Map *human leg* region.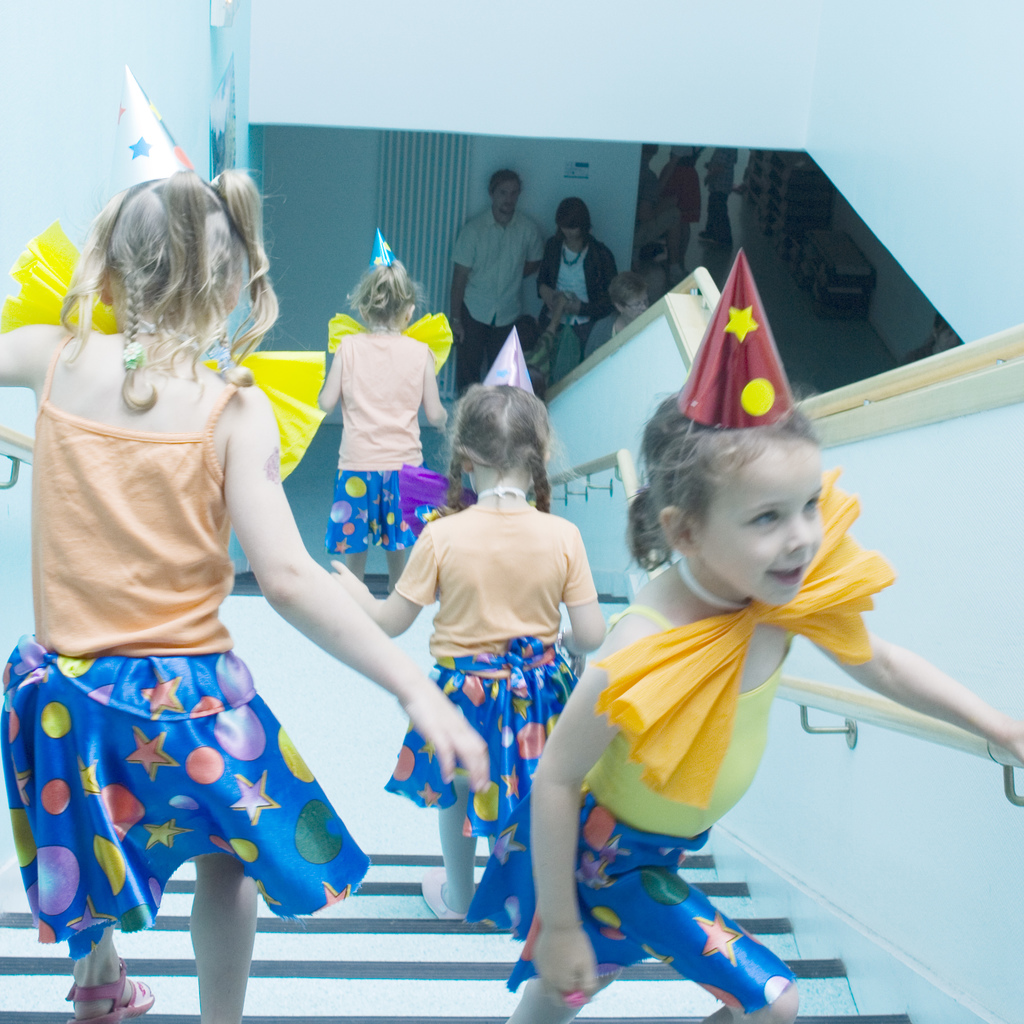
Mapped to 696 180 739 246.
